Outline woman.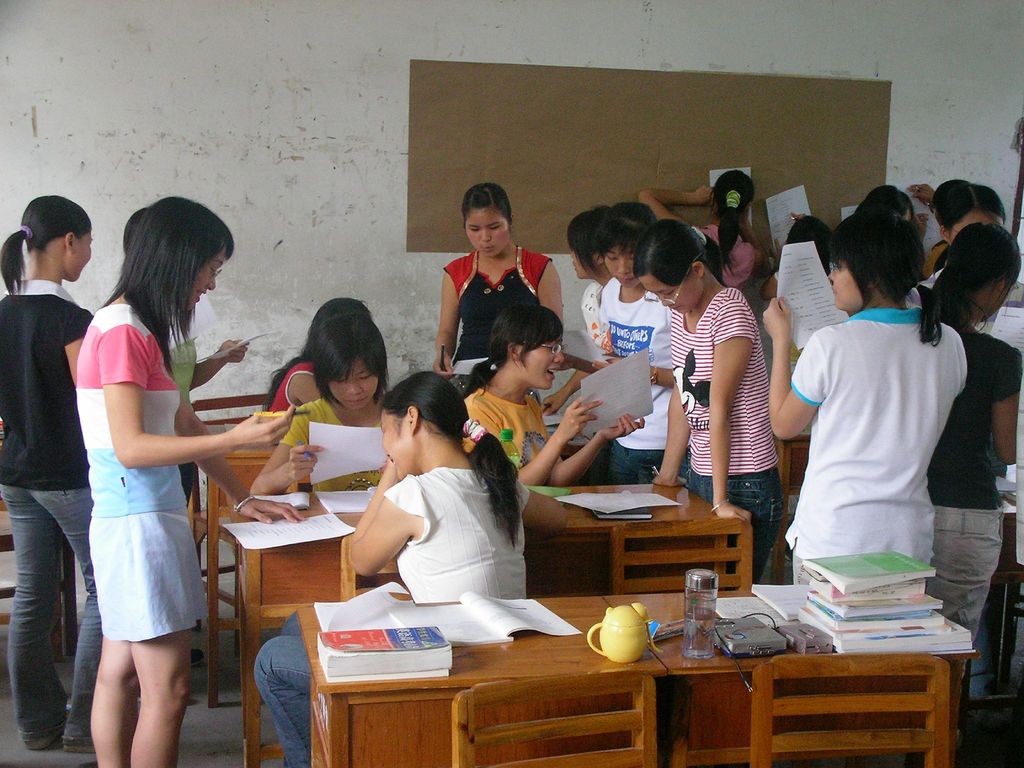
Outline: detection(238, 371, 534, 767).
